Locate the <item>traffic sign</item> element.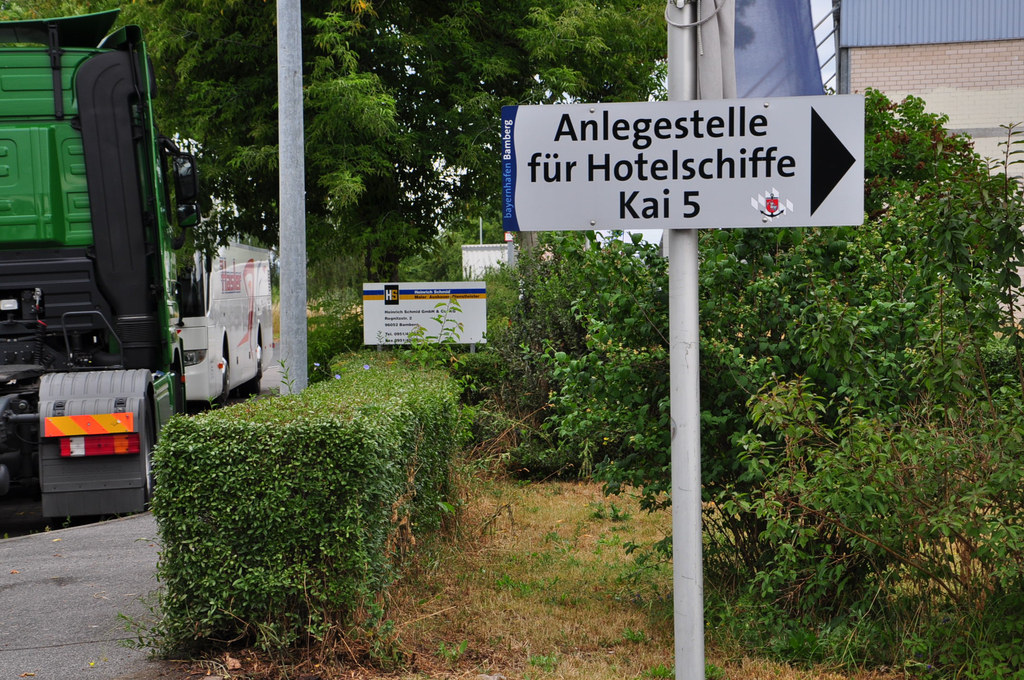
Element bbox: rect(499, 97, 878, 241).
